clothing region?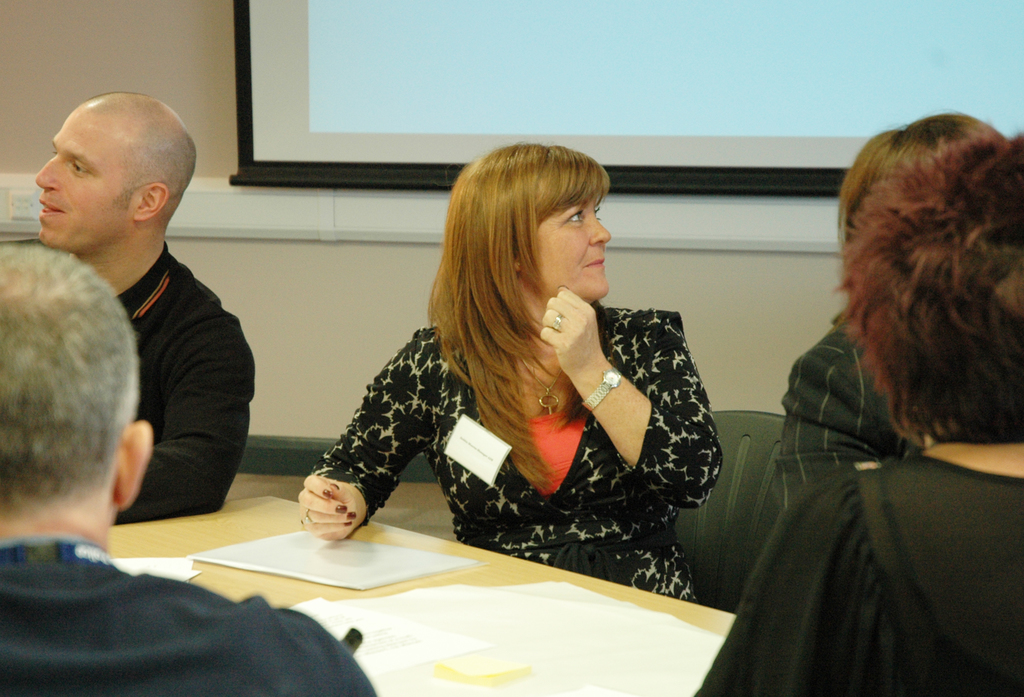
(x1=93, y1=238, x2=267, y2=536)
